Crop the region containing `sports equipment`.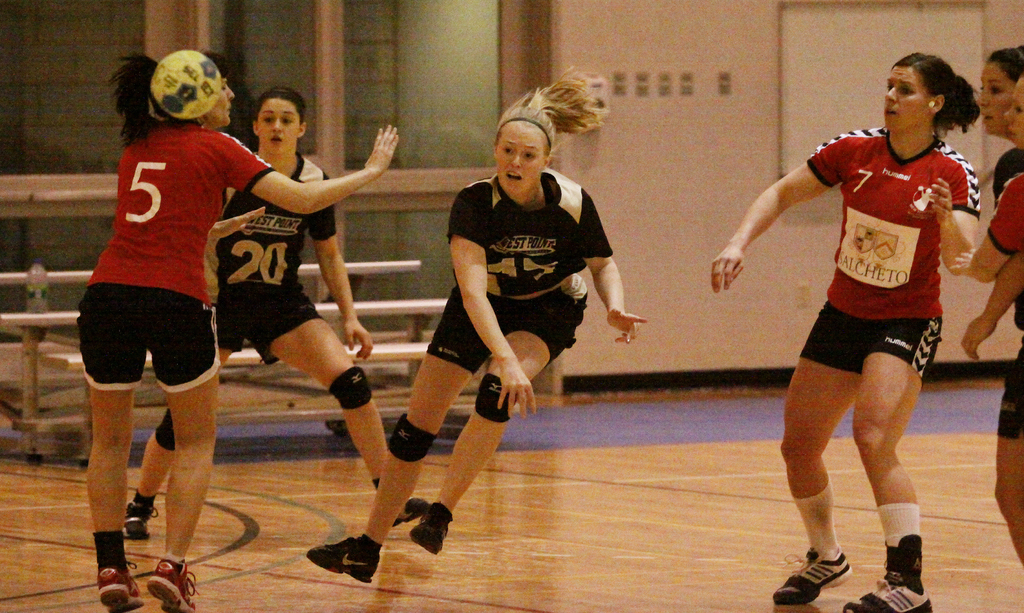
Crop region: [x1=391, y1=496, x2=429, y2=522].
